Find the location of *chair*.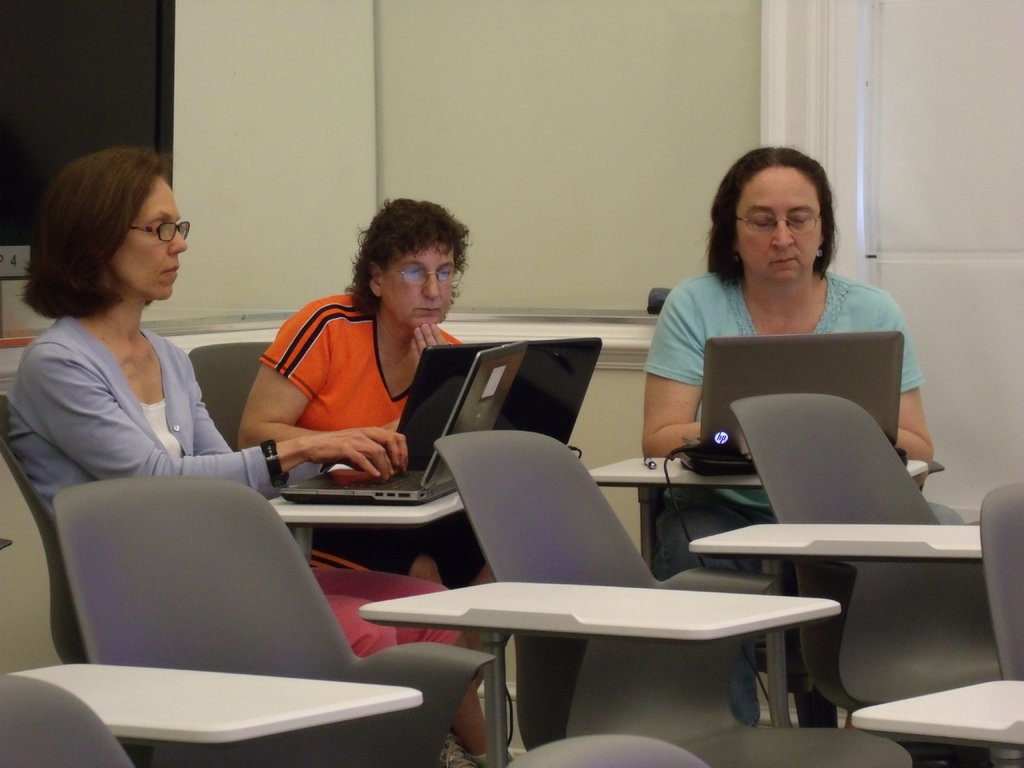
Location: (509, 733, 711, 767).
